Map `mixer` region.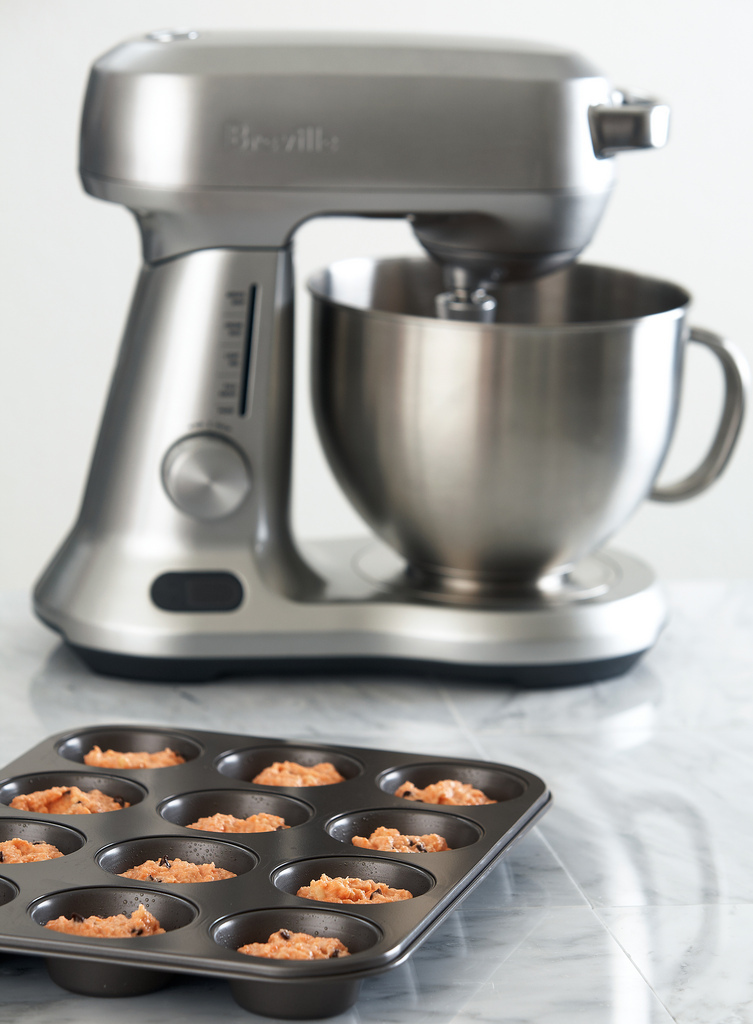
Mapped to 32,26,749,689.
